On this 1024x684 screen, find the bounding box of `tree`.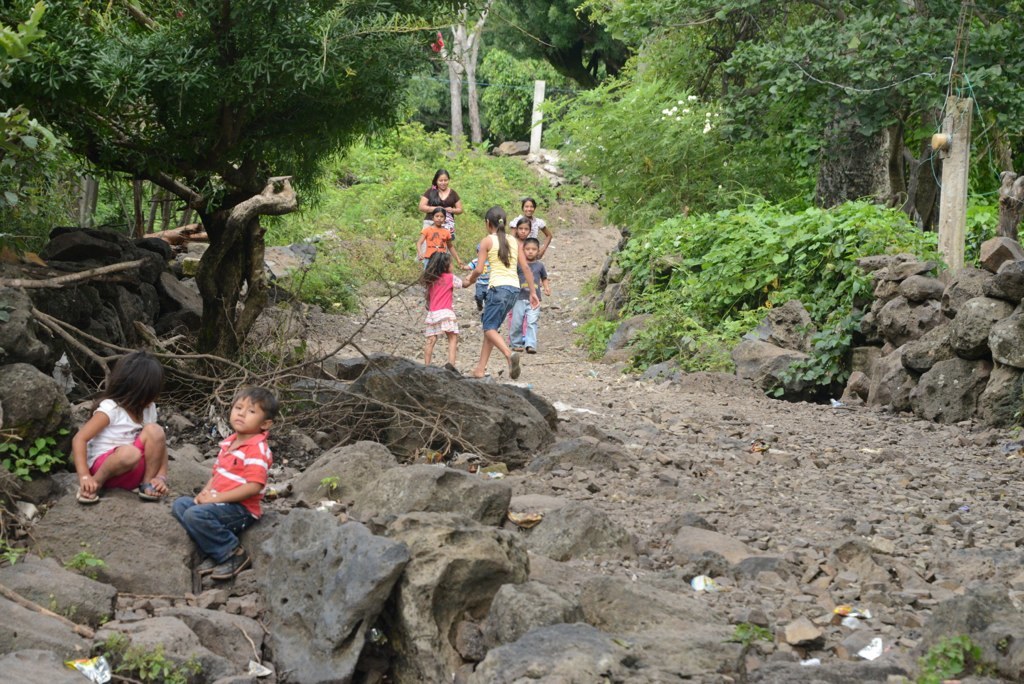
Bounding box: region(426, 0, 488, 150).
